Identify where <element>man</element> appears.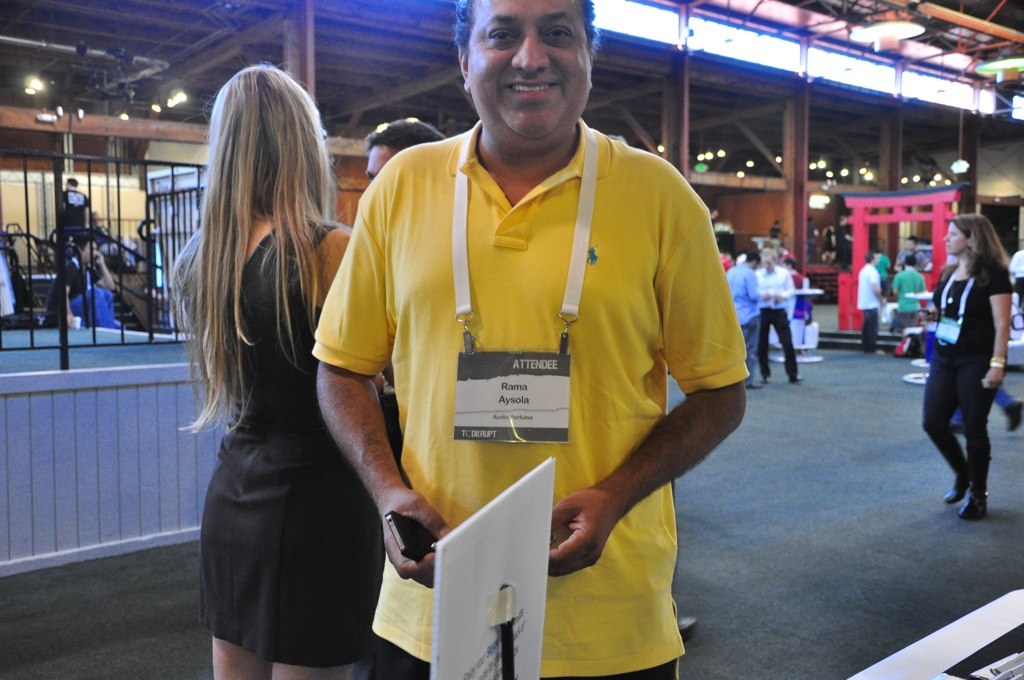
Appears at <box>852,251,884,359</box>.
